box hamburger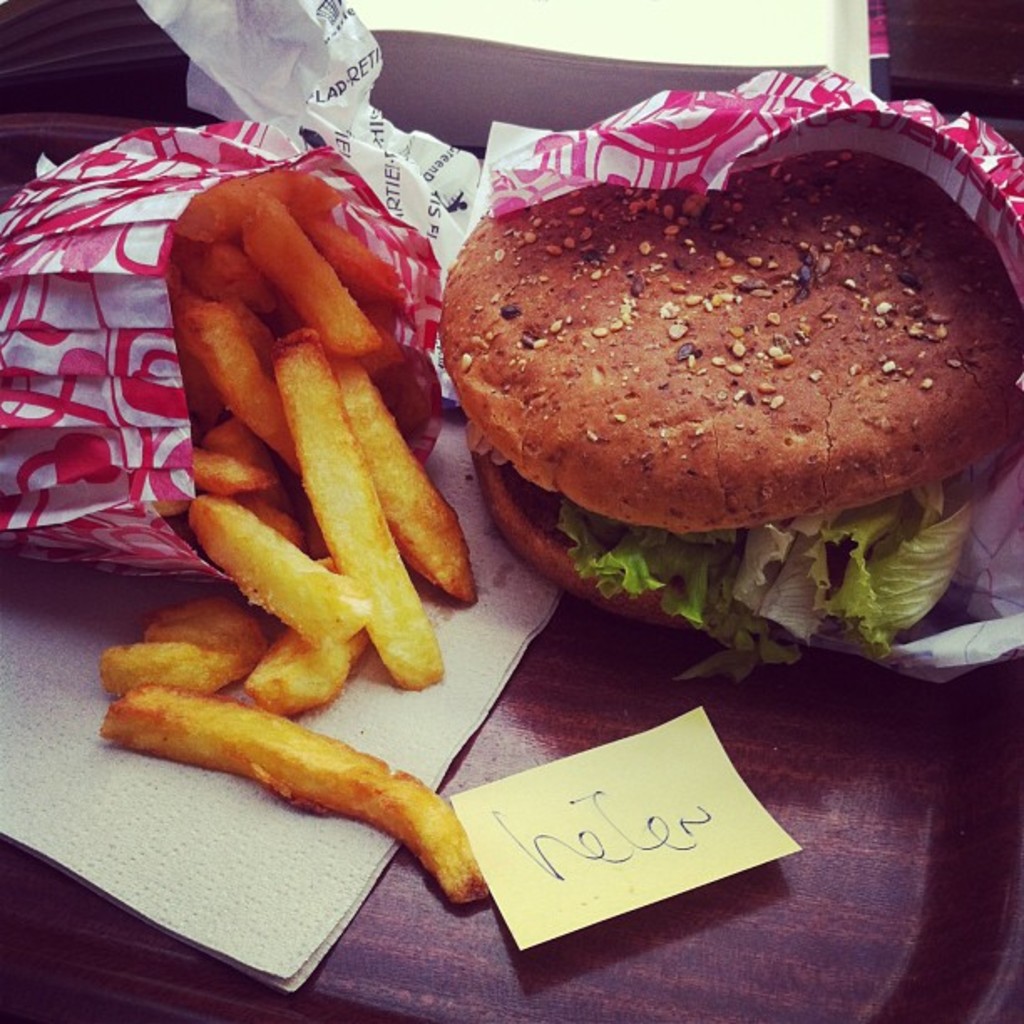
437/142/1022/683
